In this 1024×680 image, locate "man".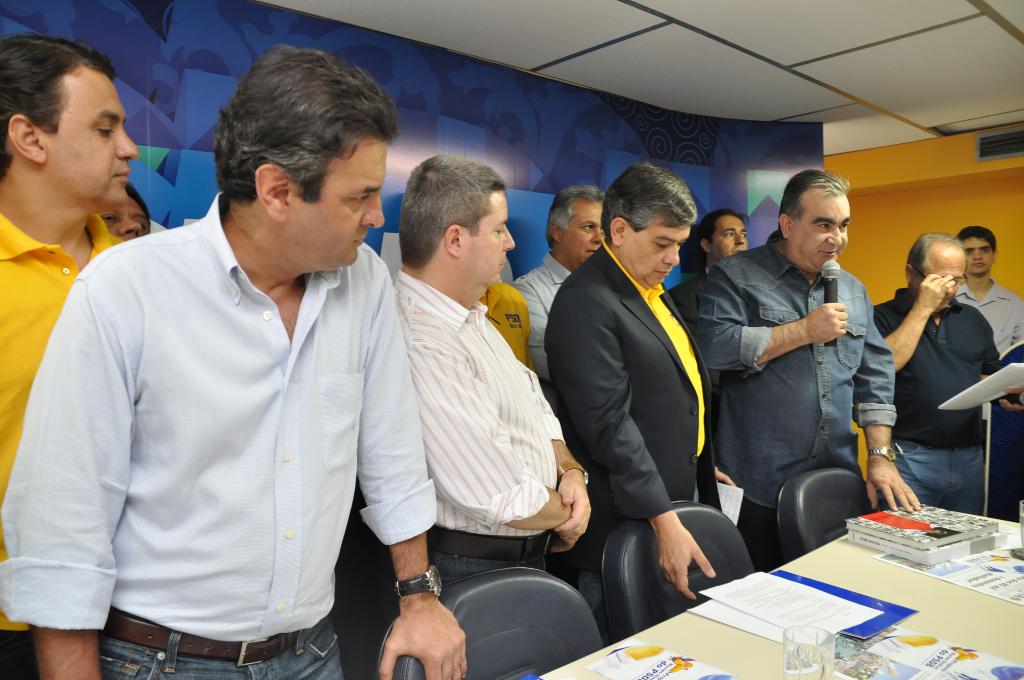
Bounding box: bbox=[542, 168, 722, 653].
